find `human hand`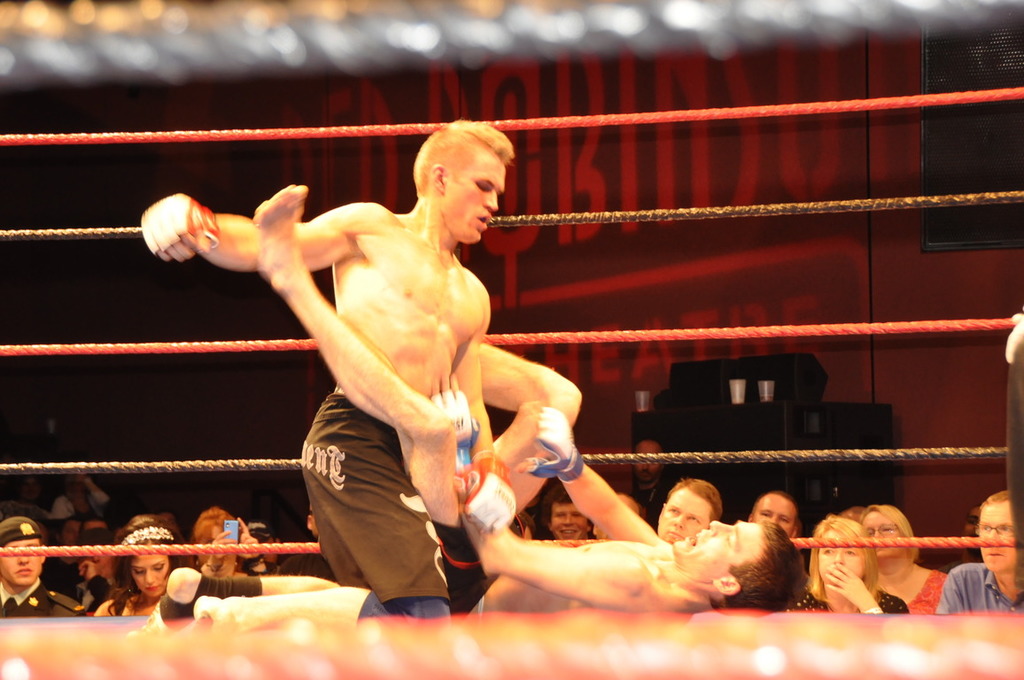
{"left": 210, "top": 526, "right": 231, "bottom": 565}
